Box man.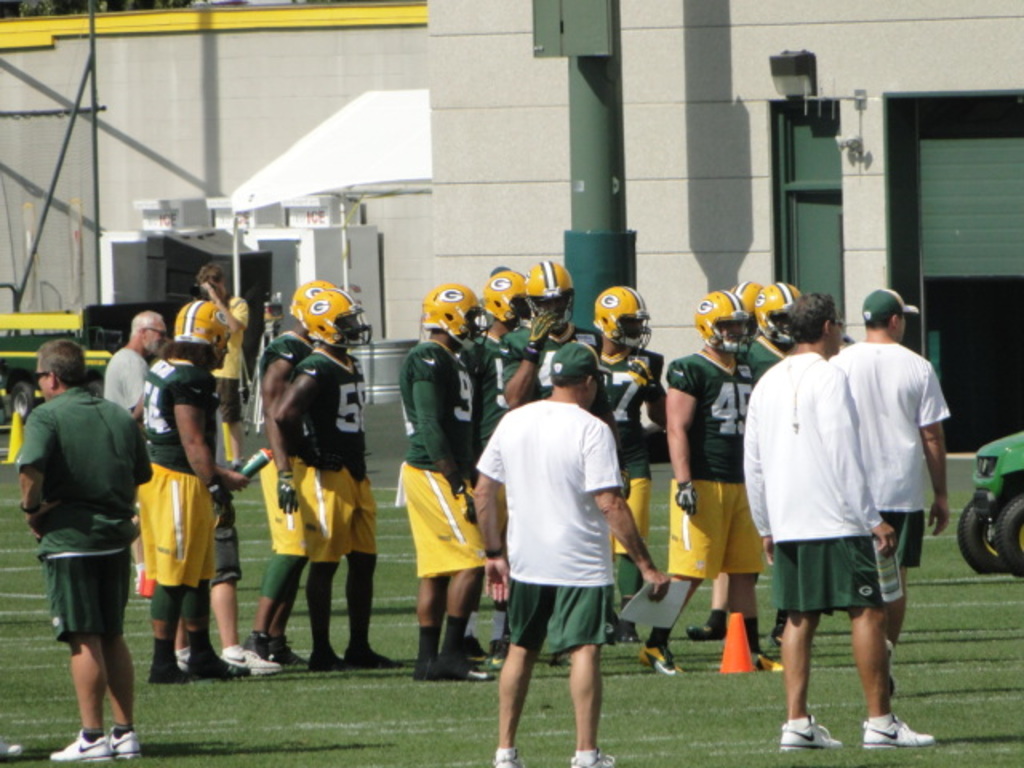
(10,336,136,757).
